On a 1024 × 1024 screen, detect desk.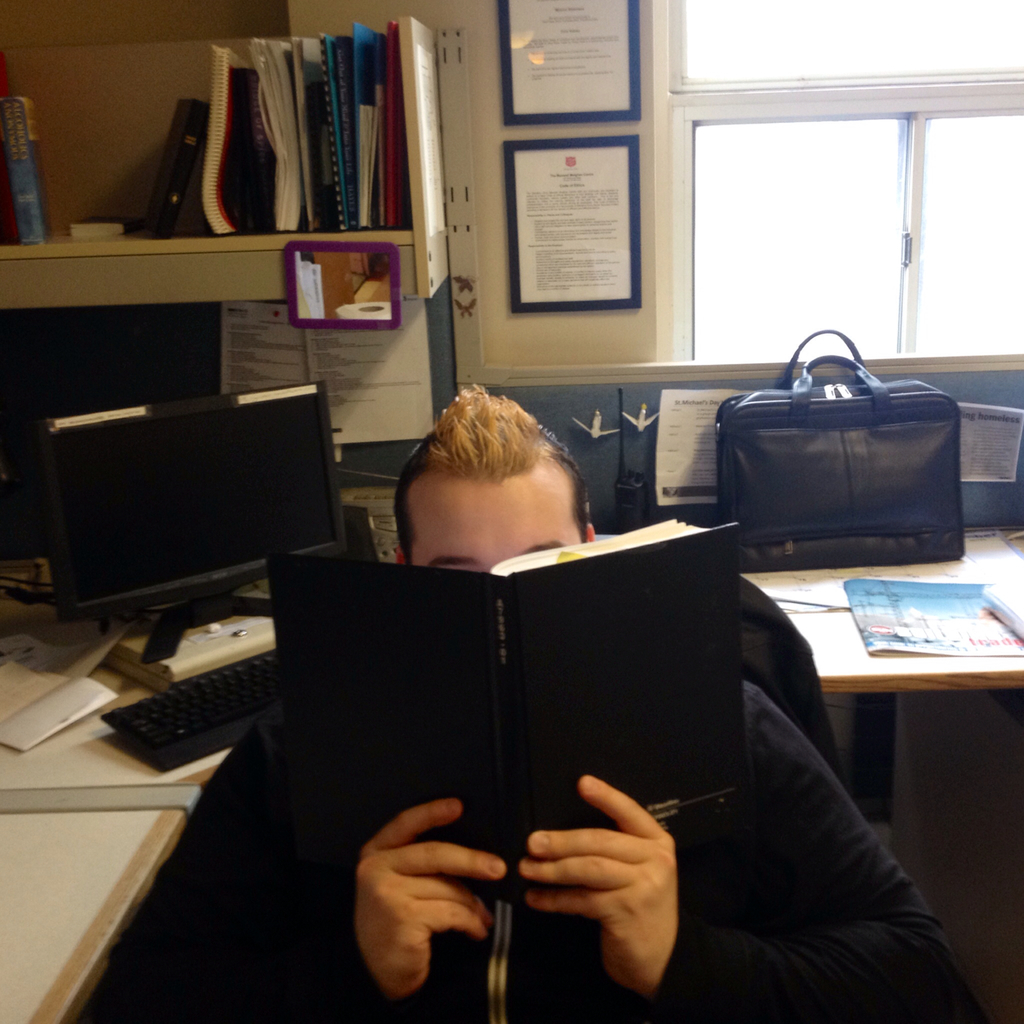
crop(0, 813, 180, 1023).
